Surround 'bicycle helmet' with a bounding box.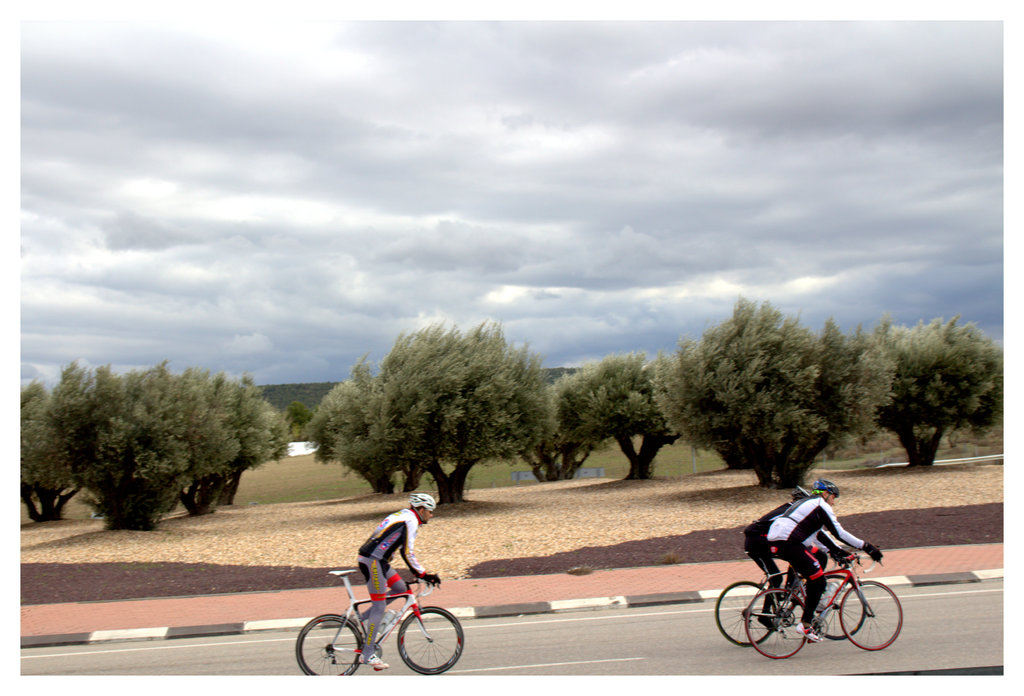
region(410, 494, 436, 524).
